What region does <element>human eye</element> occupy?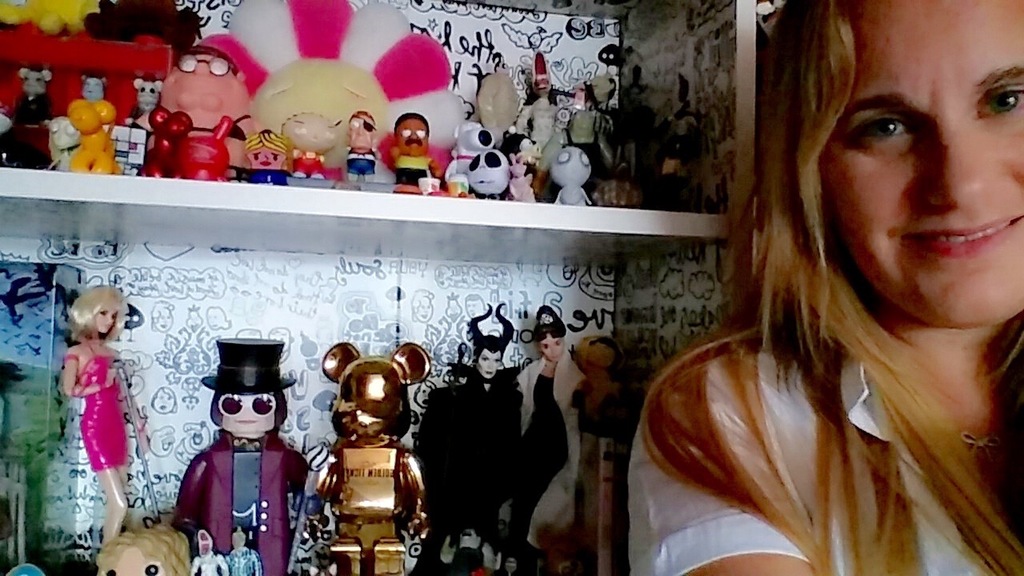
{"left": 842, "top": 112, "right": 913, "bottom": 146}.
